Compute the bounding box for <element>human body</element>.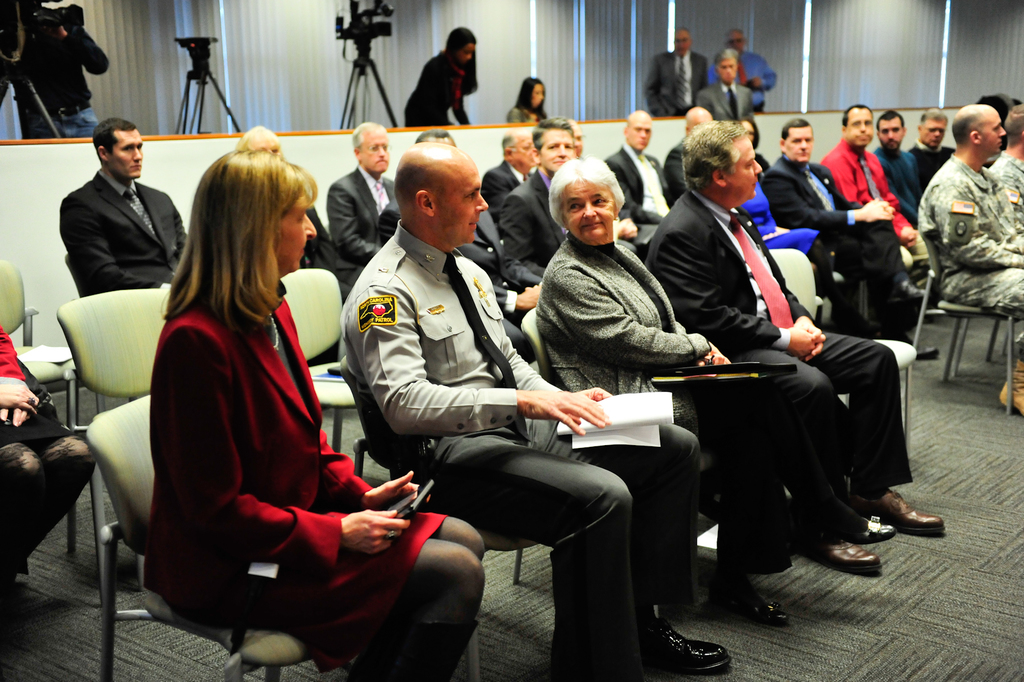
<region>329, 215, 732, 681</region>.
